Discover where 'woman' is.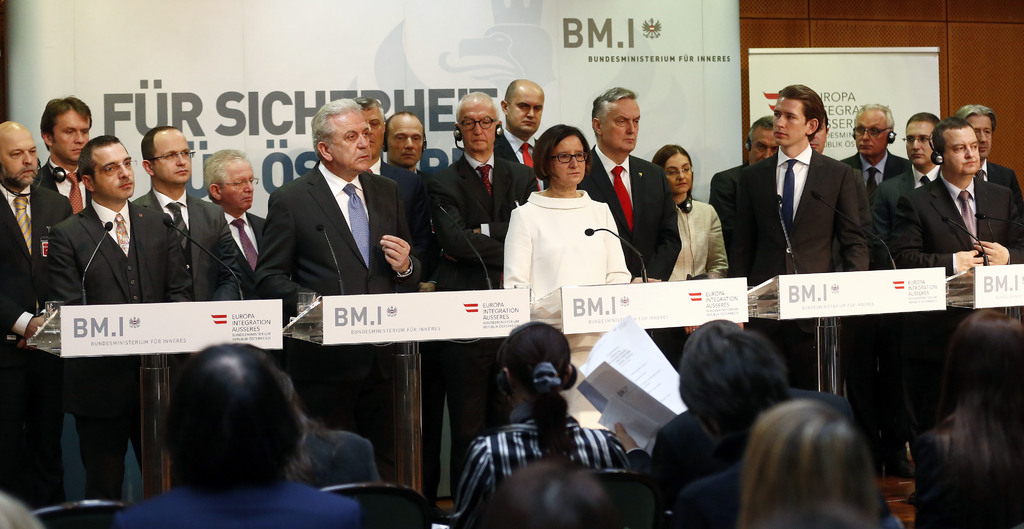
Discovered at 503:130:632:315.
